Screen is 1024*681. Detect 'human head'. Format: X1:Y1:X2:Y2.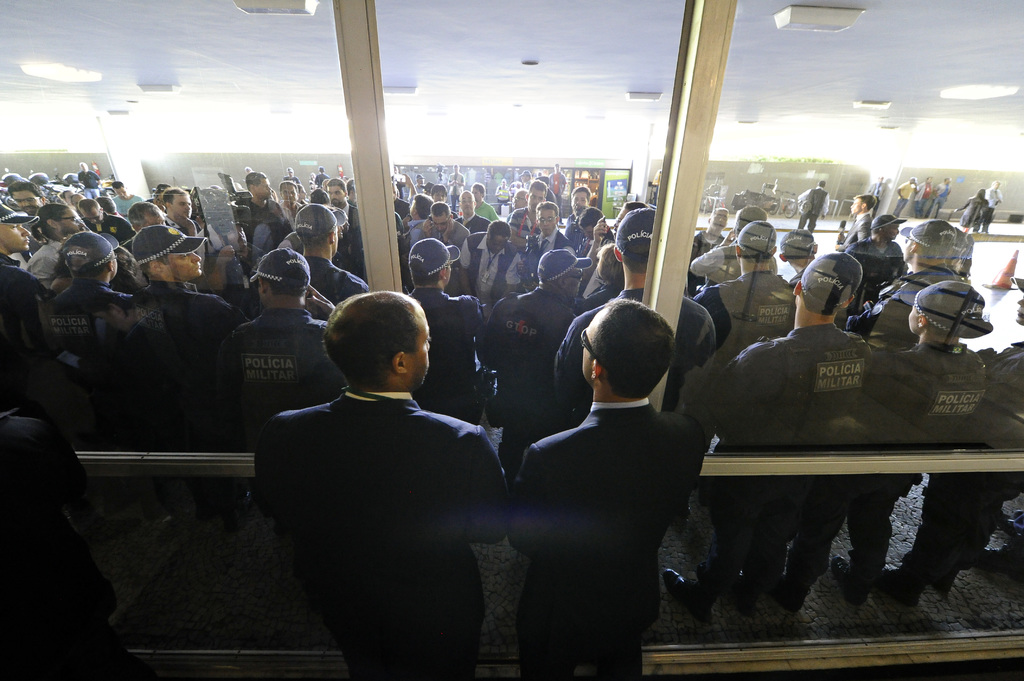
778:229:818:271.
